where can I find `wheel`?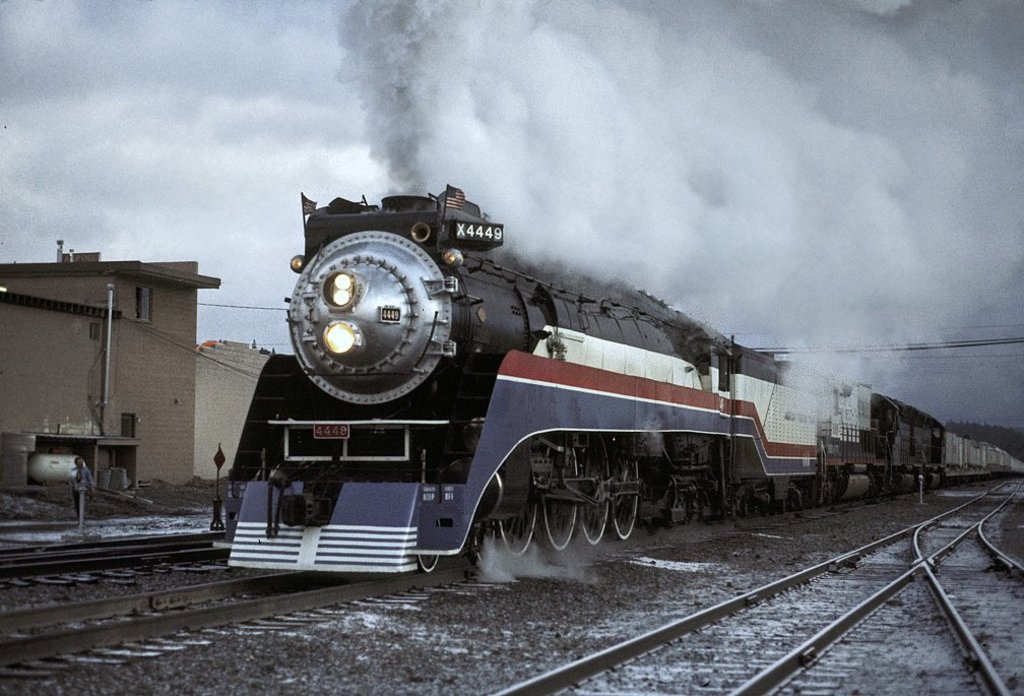
You can find it at (left=491, top=439, right=531, bottom=566).
